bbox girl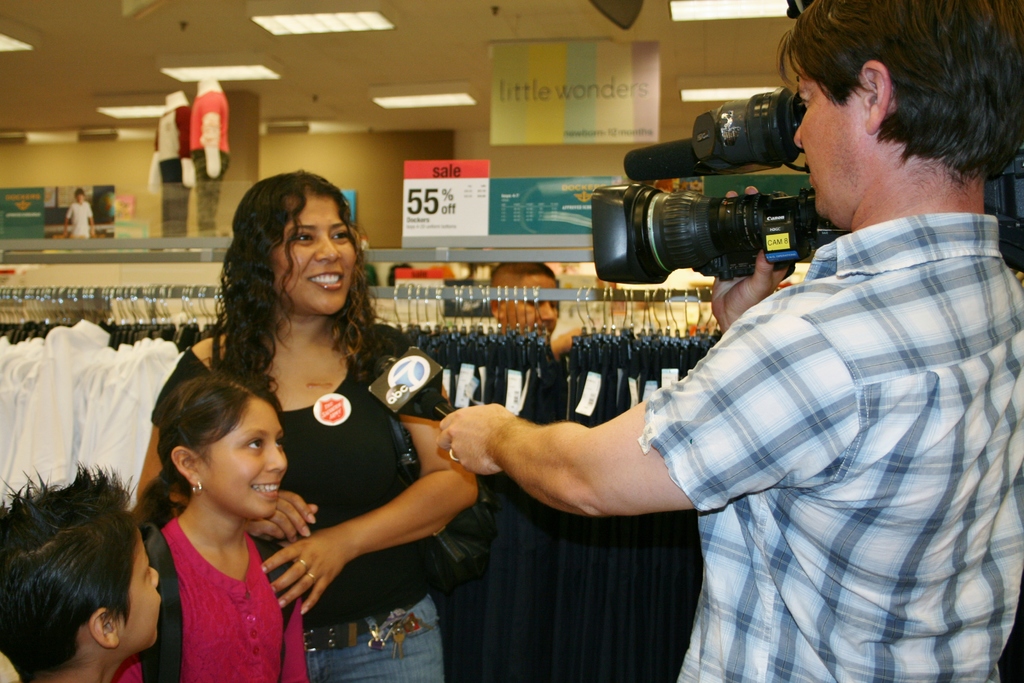
118, 366, 309, 682
